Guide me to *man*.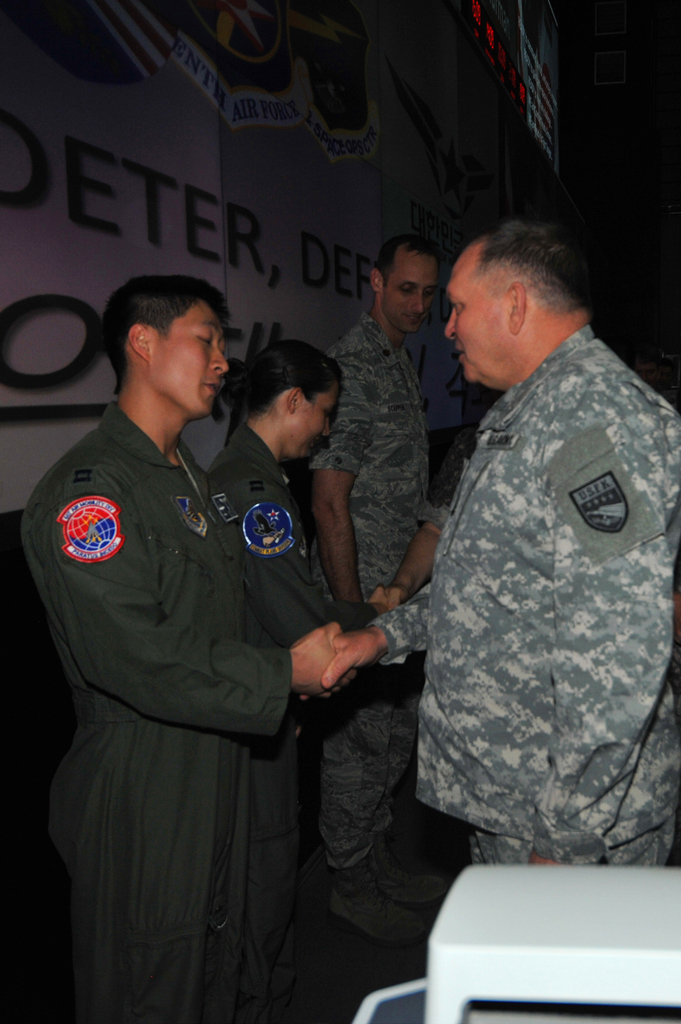
Guidance: pyautogui.locateOnScreen(300, 230, 458, 961).
